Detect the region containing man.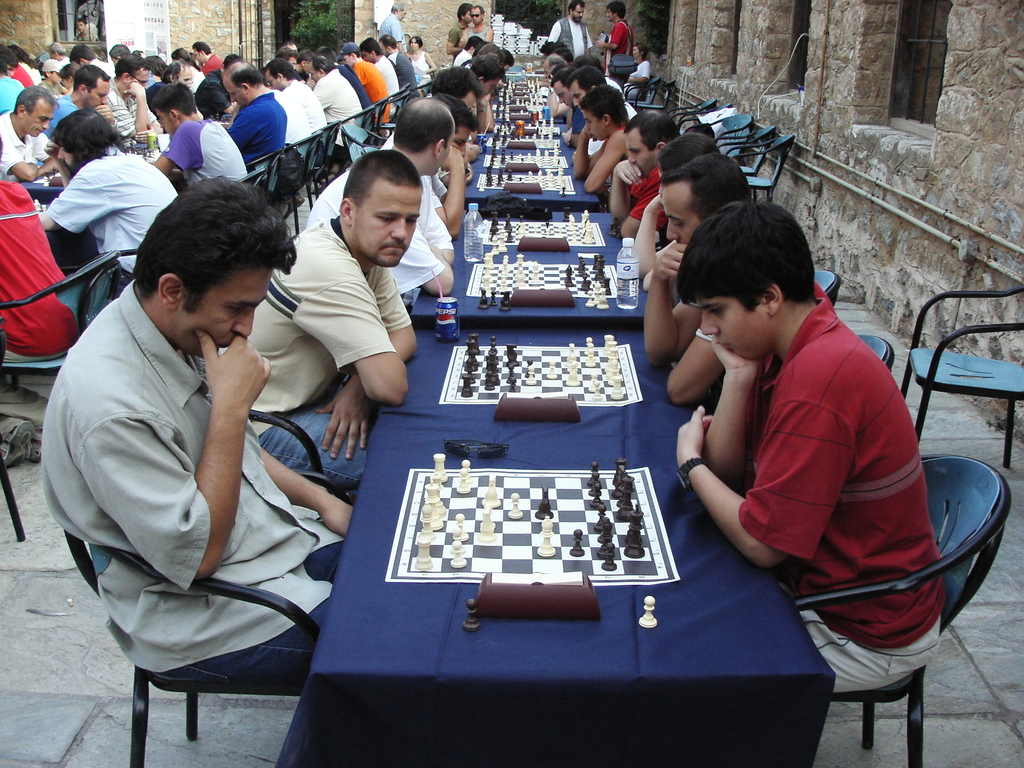
{"left": 37, "top": 170, "right": 357, "bottom": 688}.
